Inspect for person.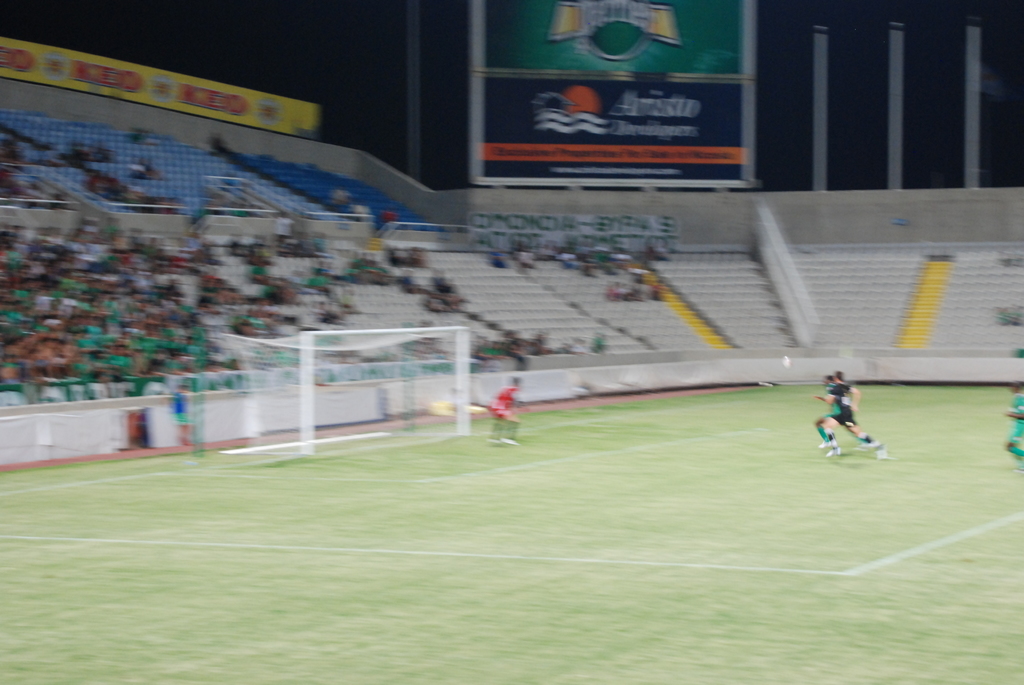
Inspection: bbox=[818, 366, 881, 464].
